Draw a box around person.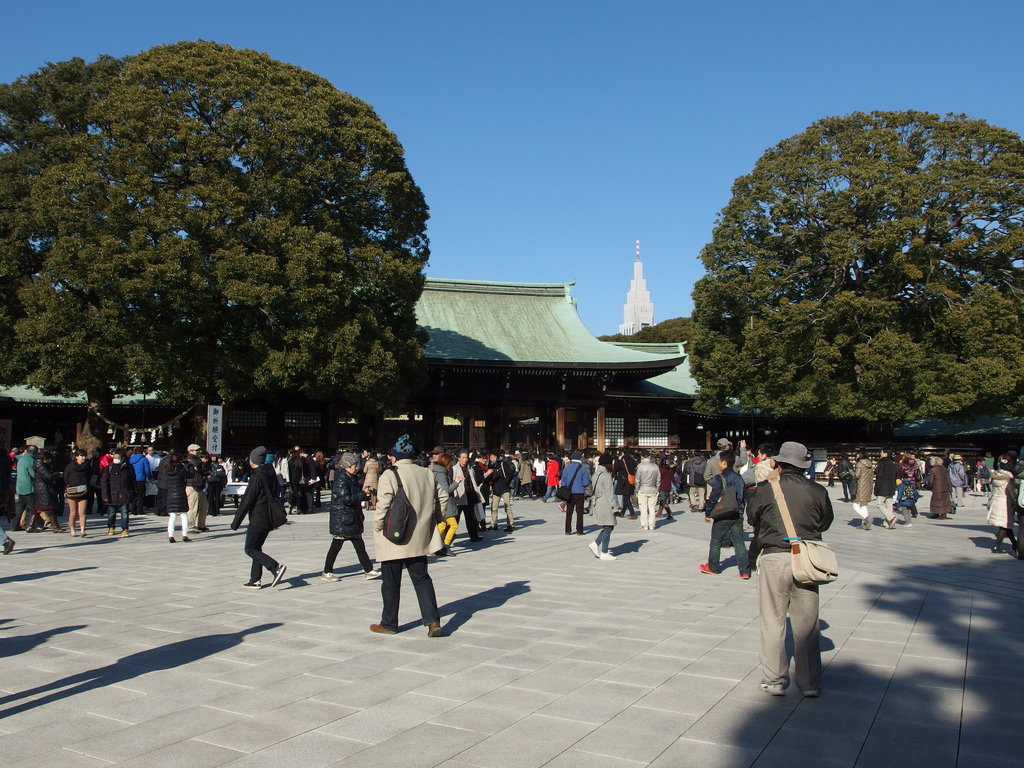
<bbox>62, 445, 95, 539</bbox>.
